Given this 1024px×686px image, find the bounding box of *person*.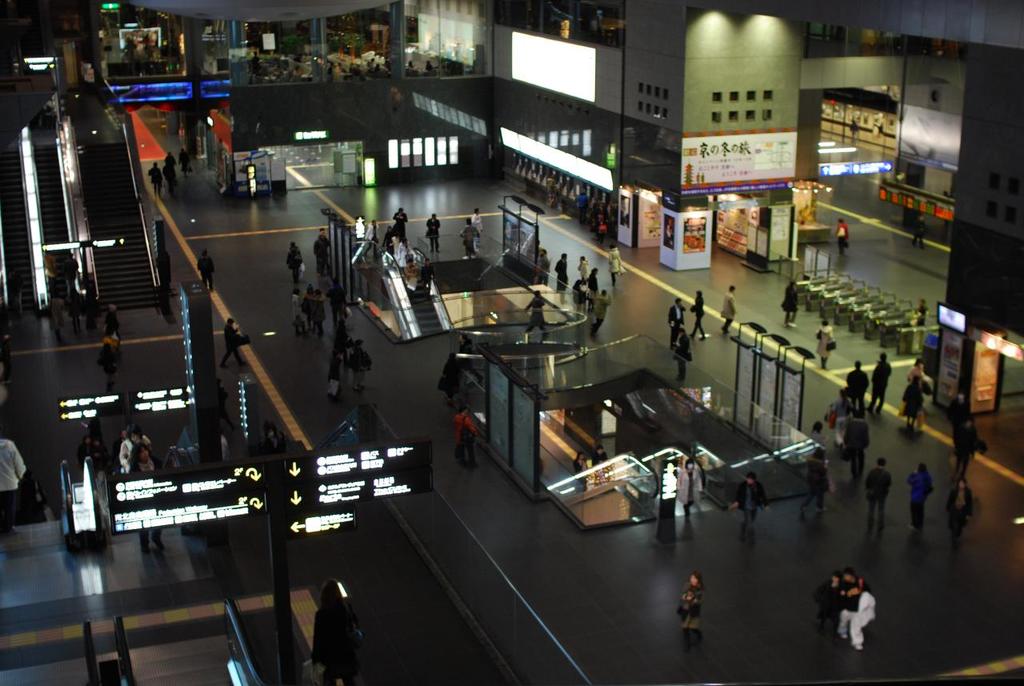
348, 340, 367, 387.
